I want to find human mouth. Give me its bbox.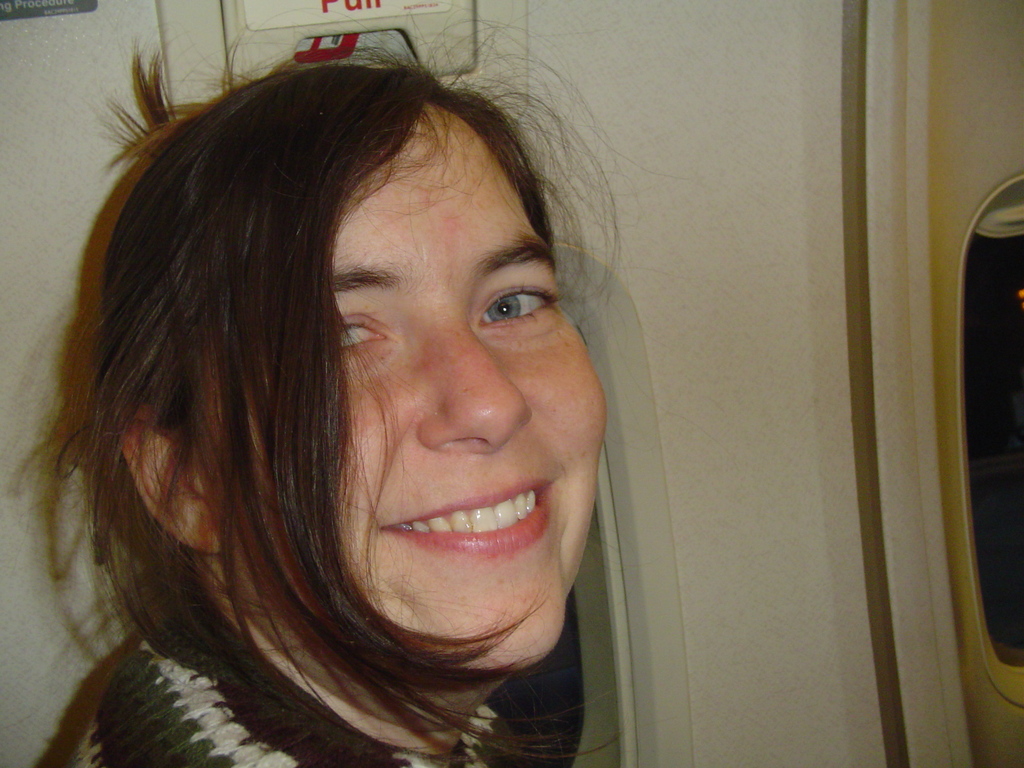
detection(379, 454, 557, 559).
